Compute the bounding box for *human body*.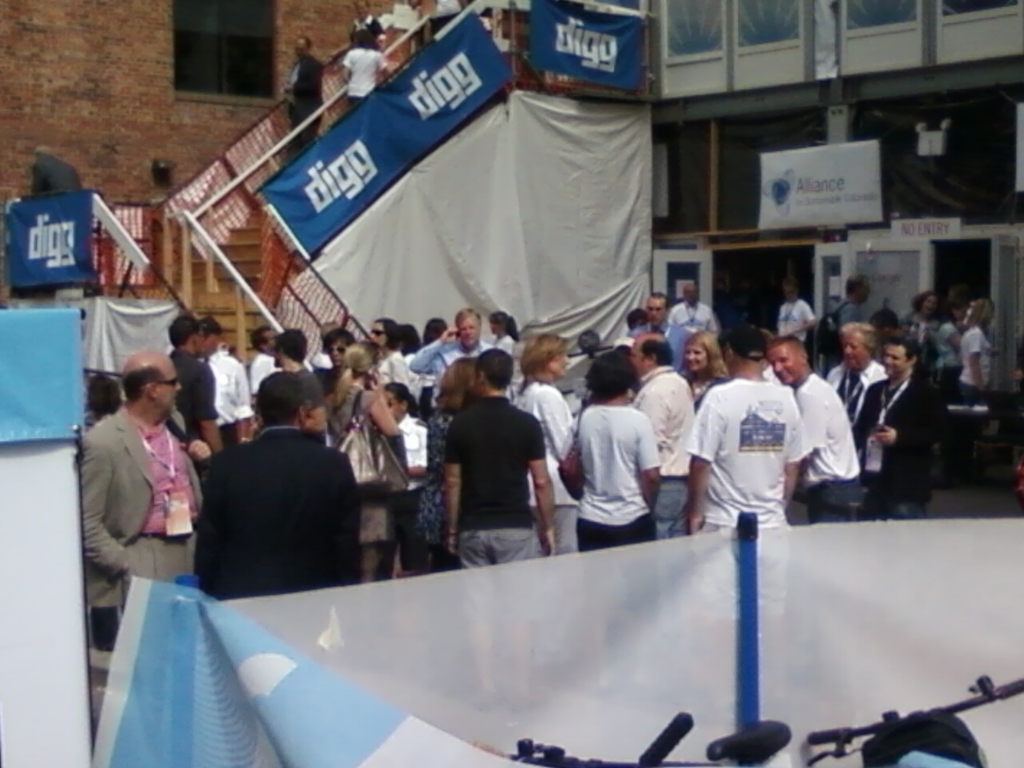
357 312 390 378.
